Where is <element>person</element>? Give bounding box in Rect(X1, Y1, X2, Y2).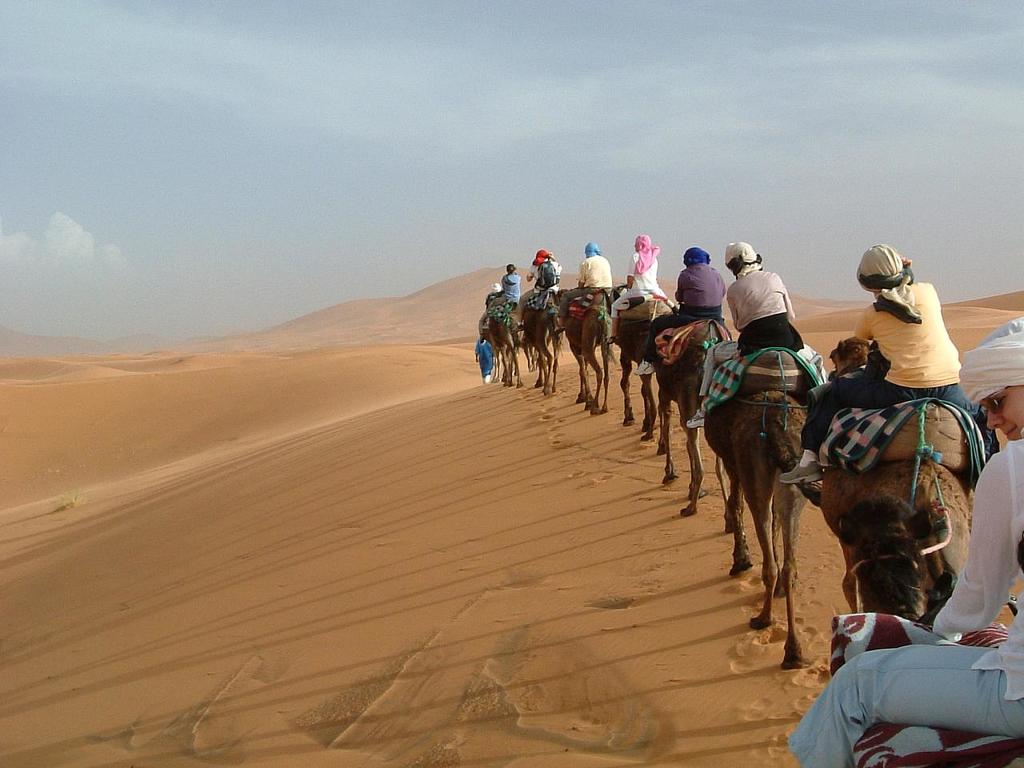
Rect(490, 261, 535, 326).
